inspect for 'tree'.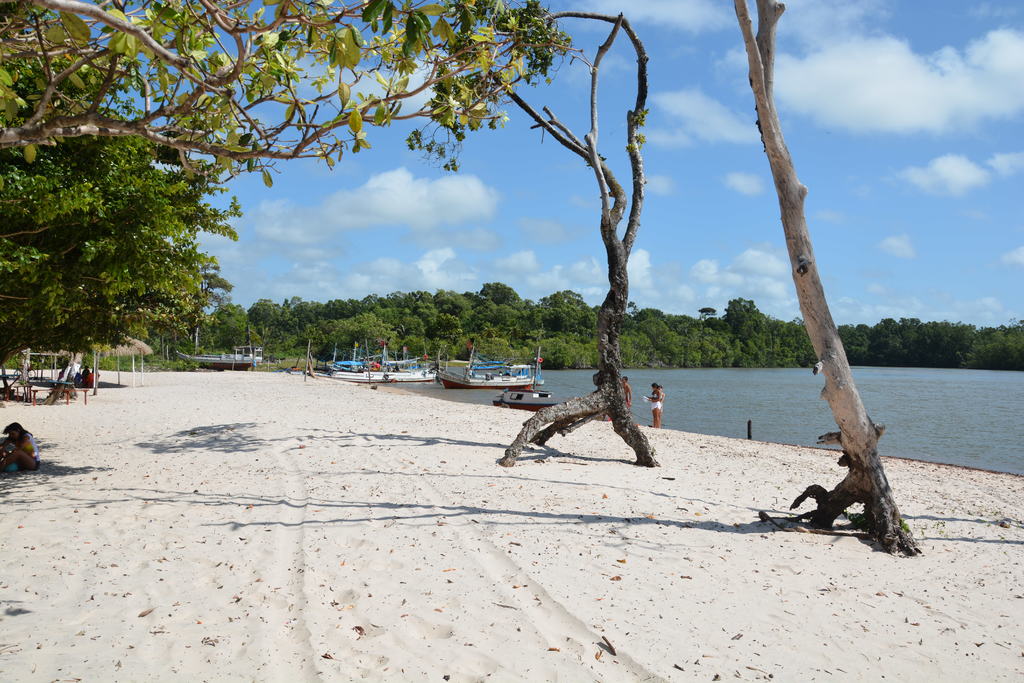
Inspection: box(0, 0, 531, 182).
